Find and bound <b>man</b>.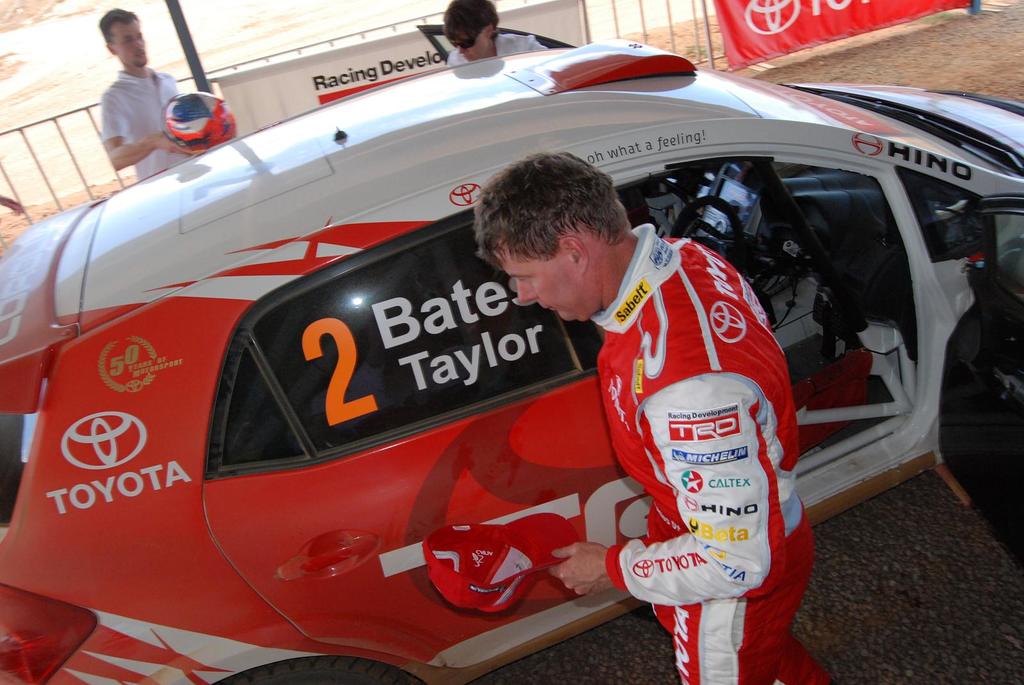
Bound: locate(439, 0, 543, 59).
